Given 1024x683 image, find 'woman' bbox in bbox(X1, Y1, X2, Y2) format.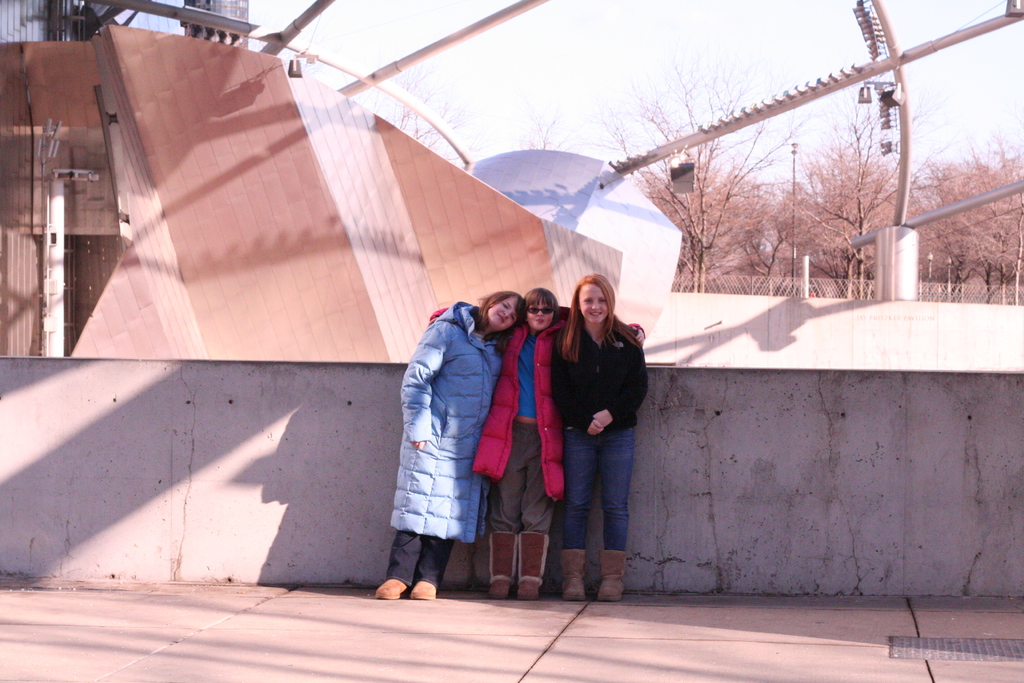
bbox(372, 288, 525, 605).
